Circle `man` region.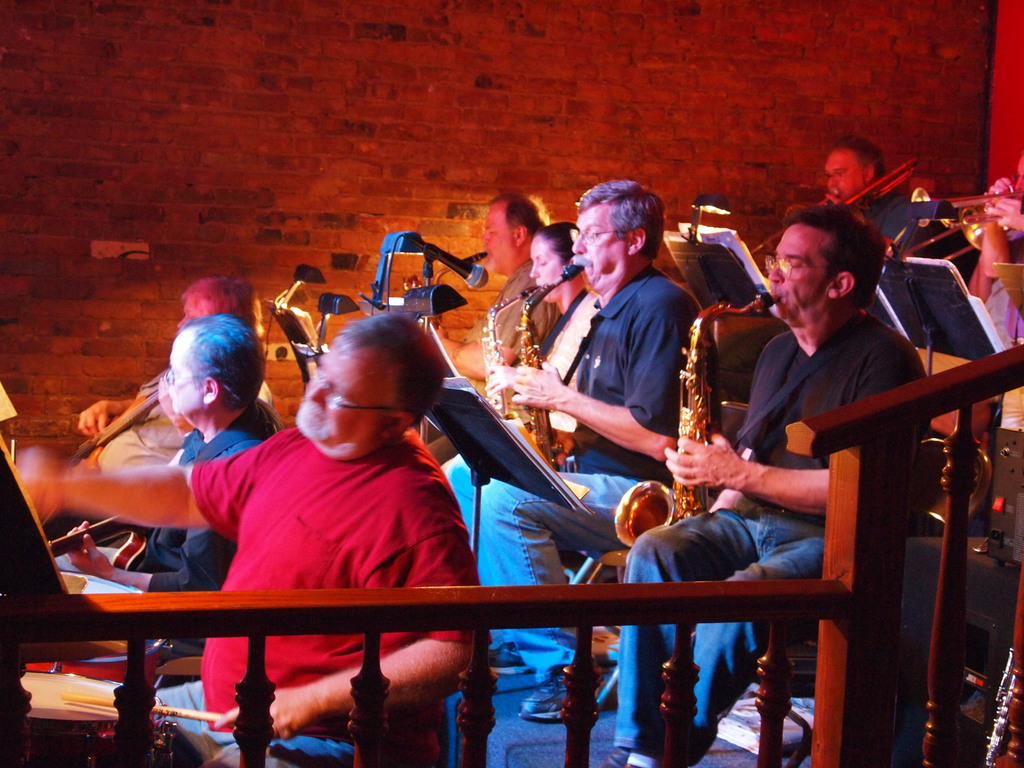
Region: bbox=[6, 319, 495, 761].
